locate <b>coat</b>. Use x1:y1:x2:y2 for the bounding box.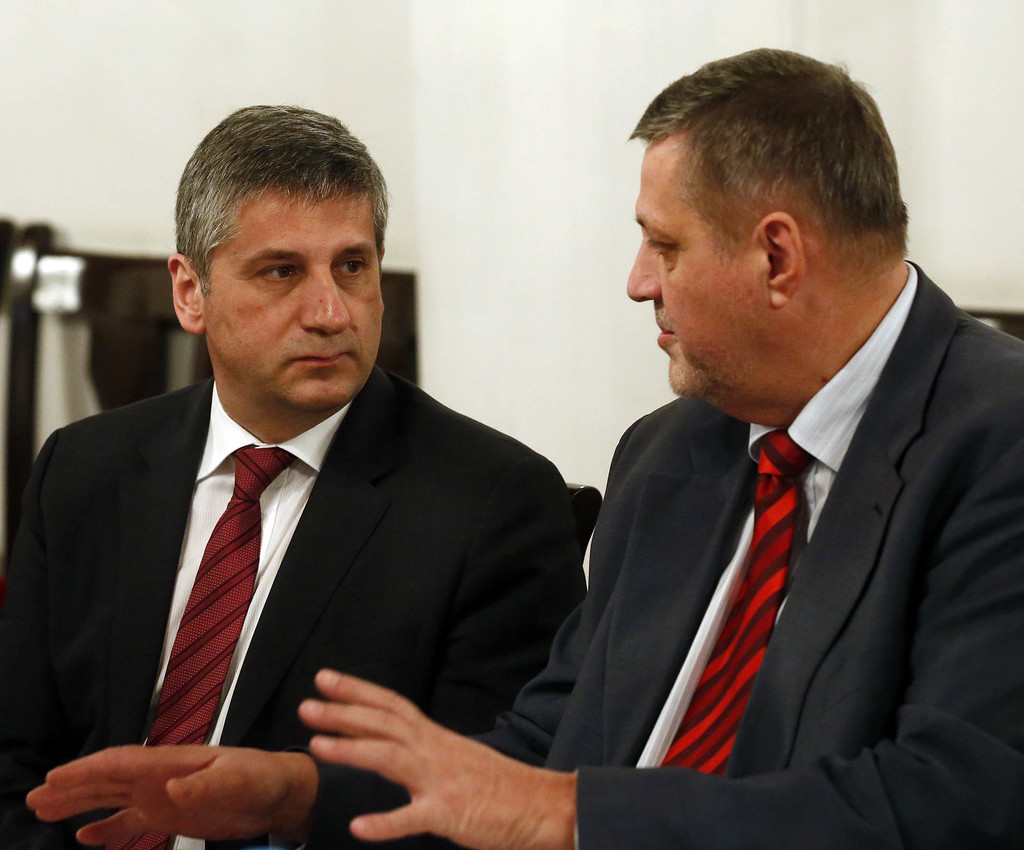
2:345:587:848.
